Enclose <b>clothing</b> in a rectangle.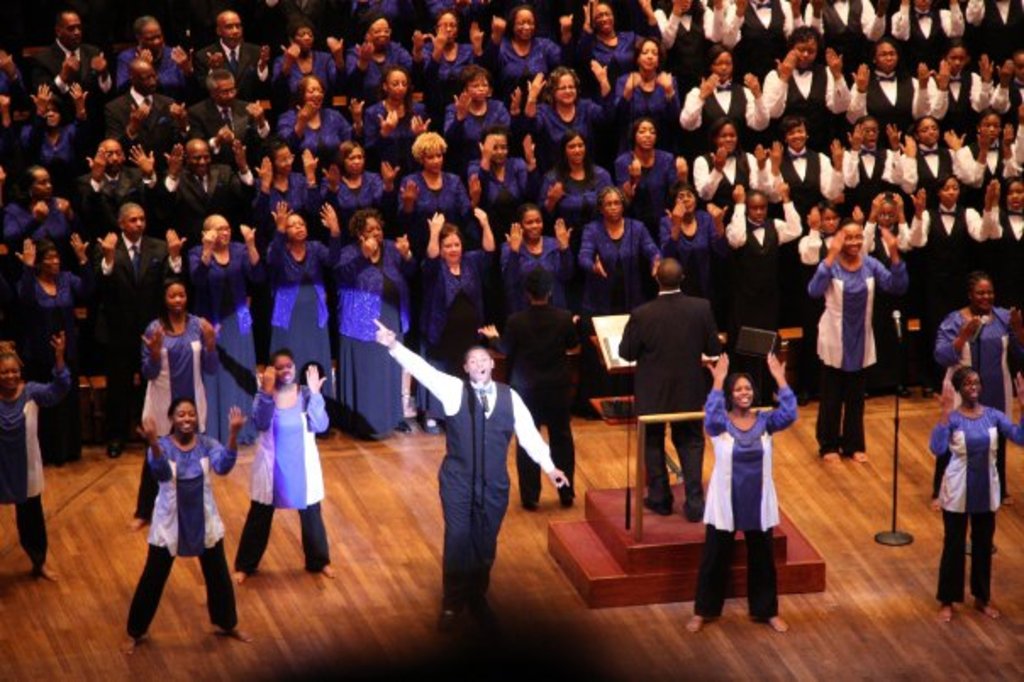
<bbox>341, 41, 427, 97</bbox>.
